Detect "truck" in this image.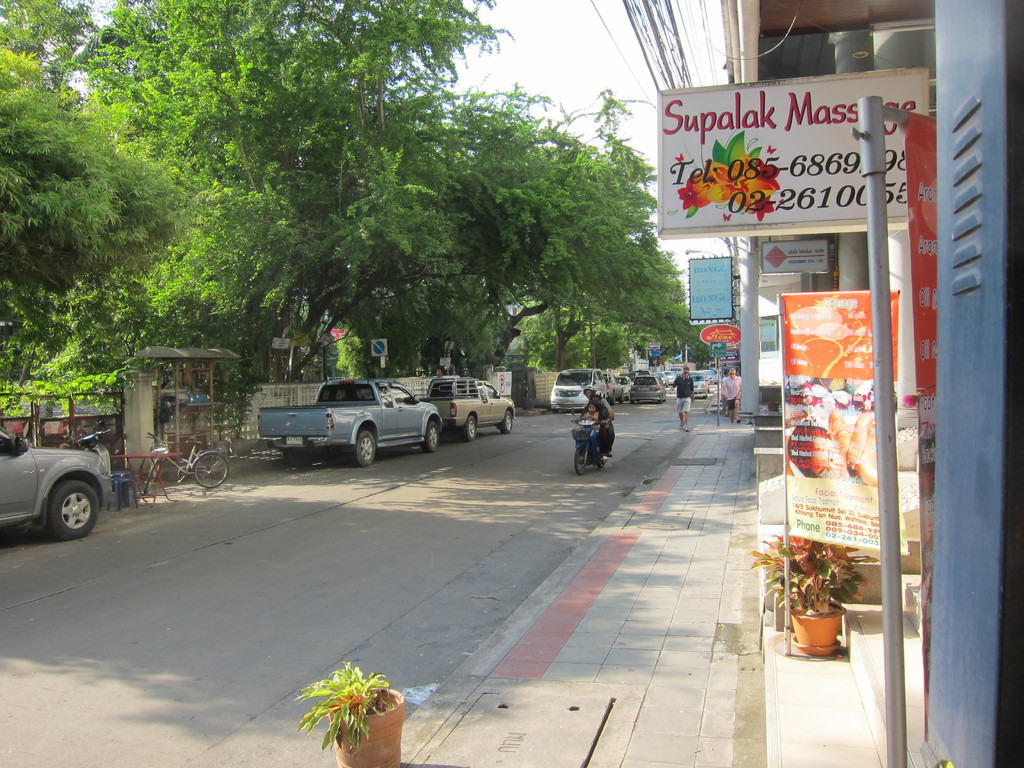
Detection: BBox(413, 373, 535, 448).
